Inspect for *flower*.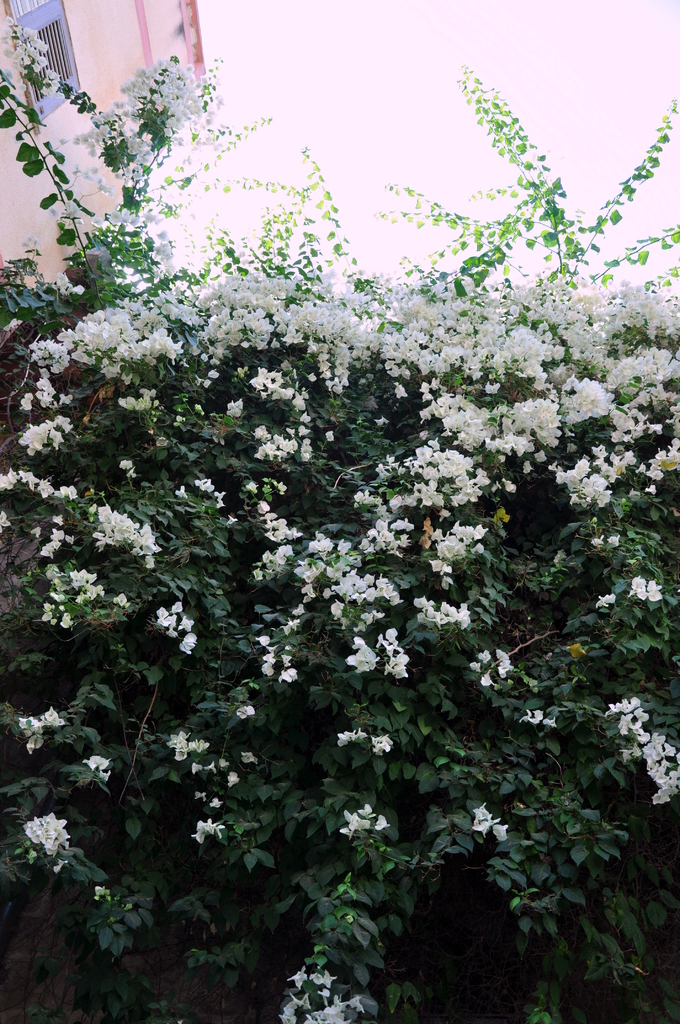
Inspection: <region>181, 618, 192, 630</region>.
